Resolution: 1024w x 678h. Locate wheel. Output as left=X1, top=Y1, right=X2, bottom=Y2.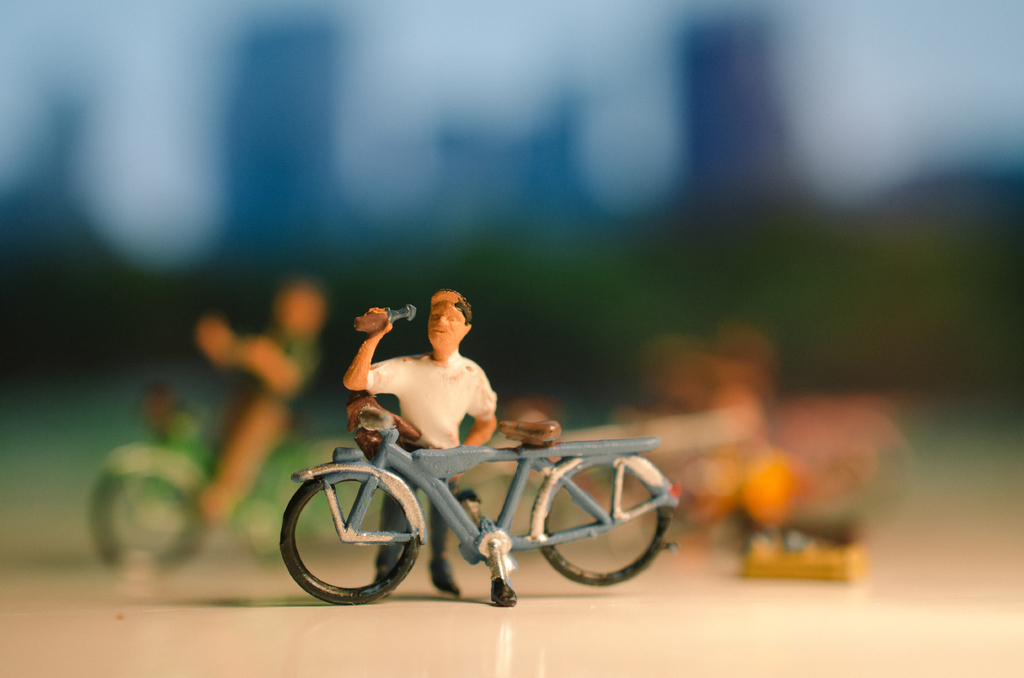
left=279, top=469, right=419, bottom=606.
